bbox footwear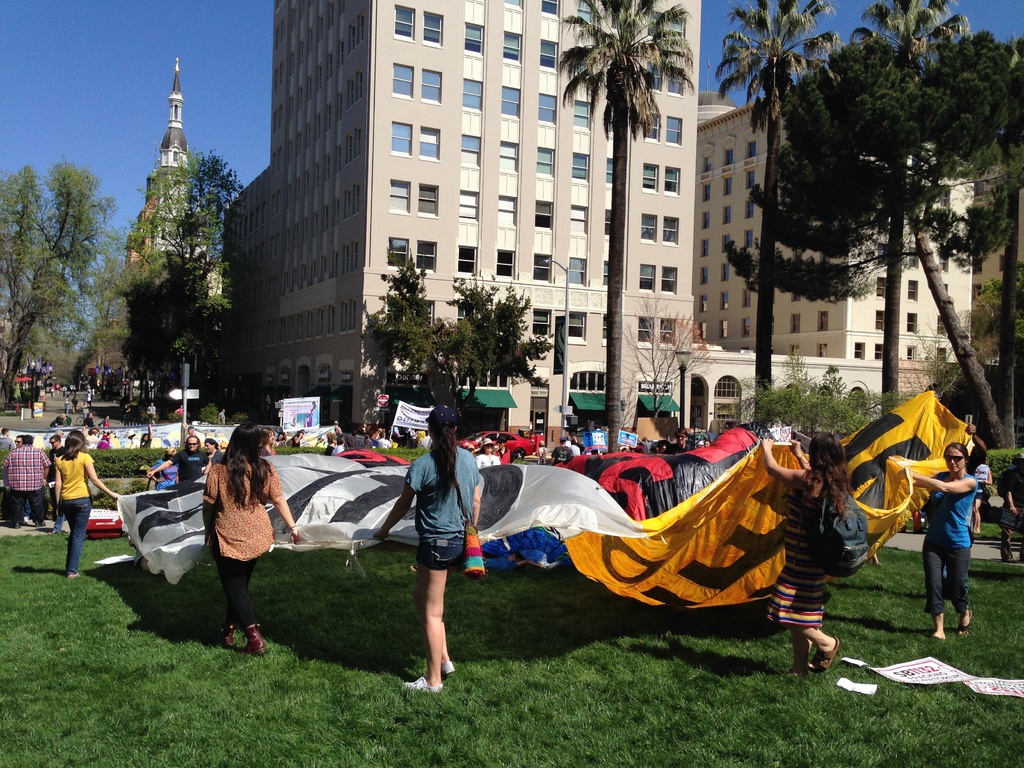
220,627,234,648
